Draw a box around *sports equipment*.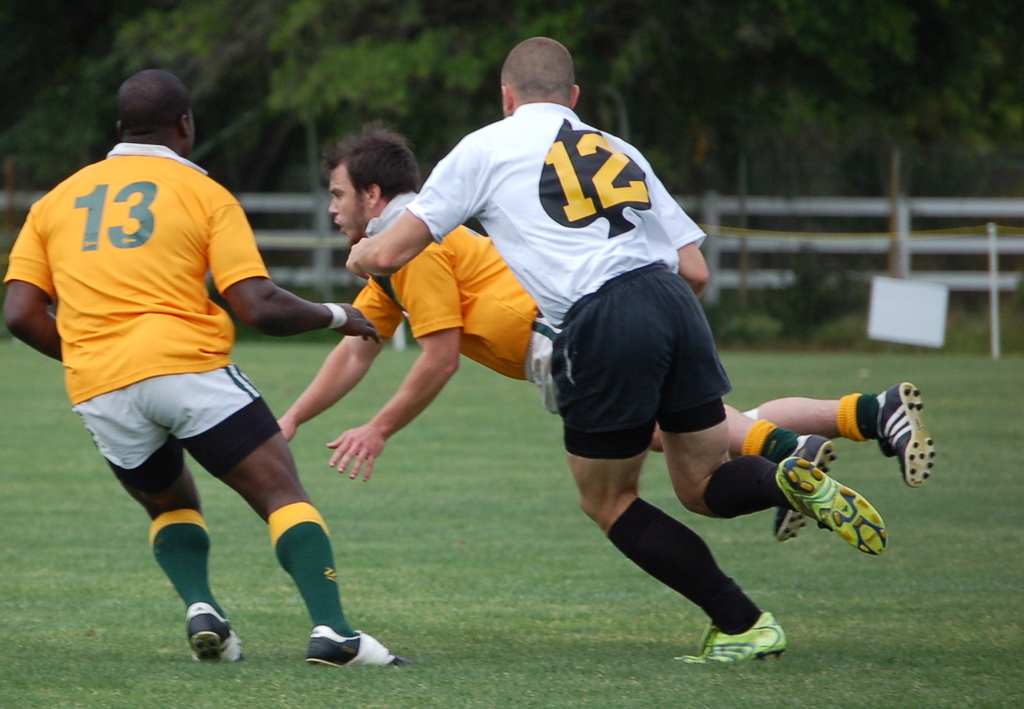
[676,612,788,667].
